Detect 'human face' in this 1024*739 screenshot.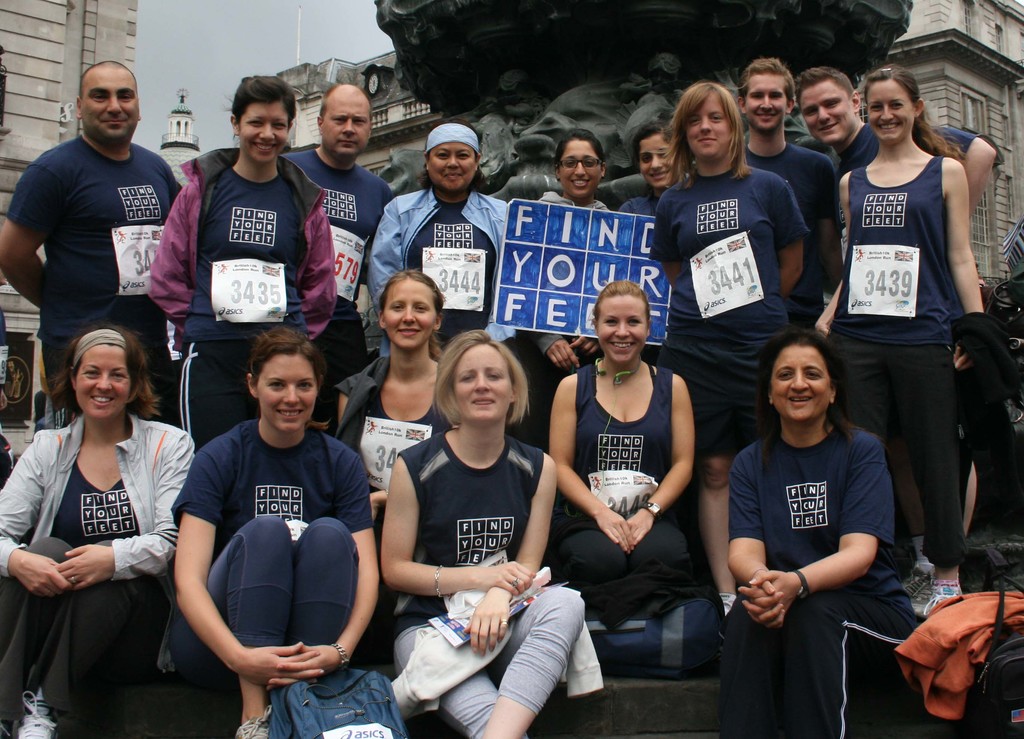
Detection: bbox=[424, 140, 477, 191].
